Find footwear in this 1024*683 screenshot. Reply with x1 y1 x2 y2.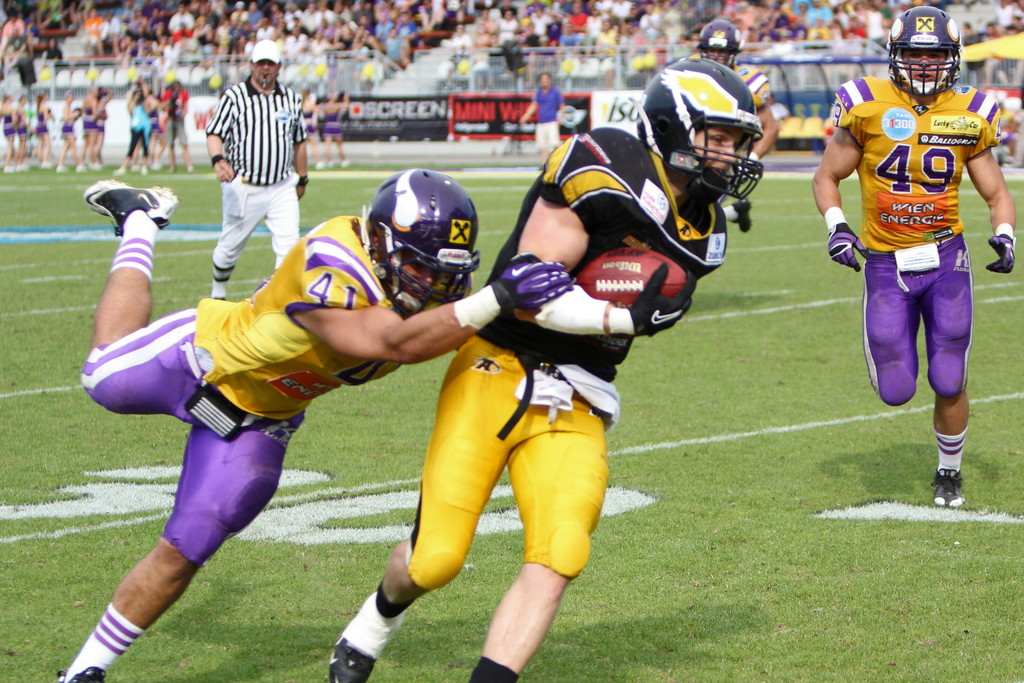
339 574 410 670.
